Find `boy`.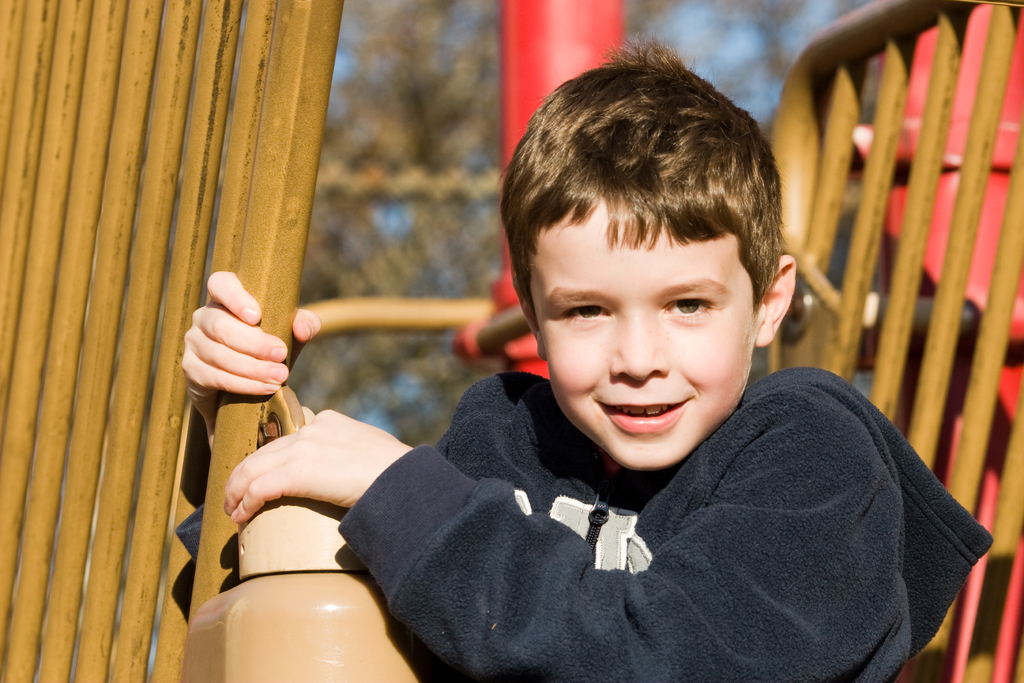
(left=284, top=69, right=936, bottom=670).
